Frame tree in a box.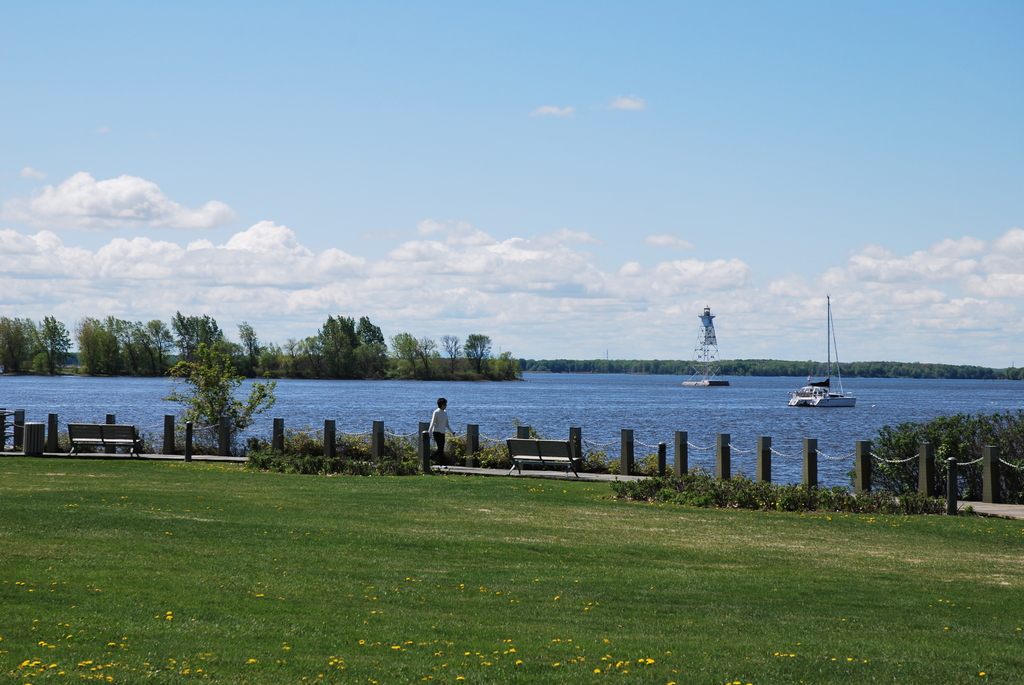
box=[876, 409, 1023, 519].
